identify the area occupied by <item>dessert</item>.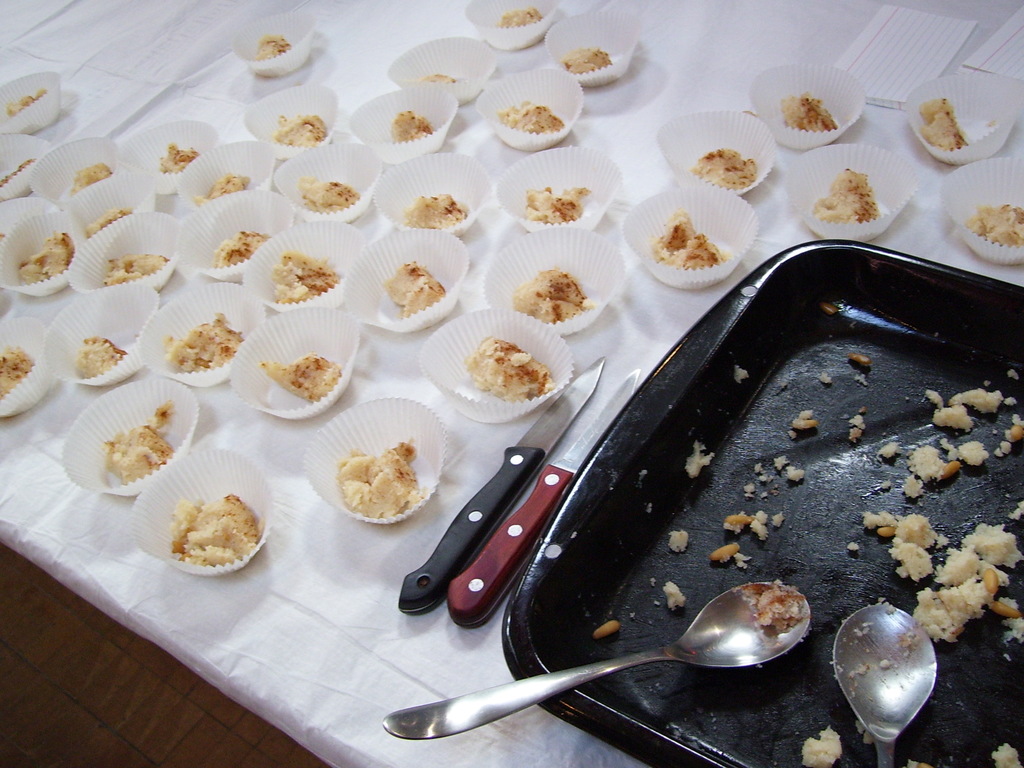
Area: bbox=(338, 437, 431, 523).
